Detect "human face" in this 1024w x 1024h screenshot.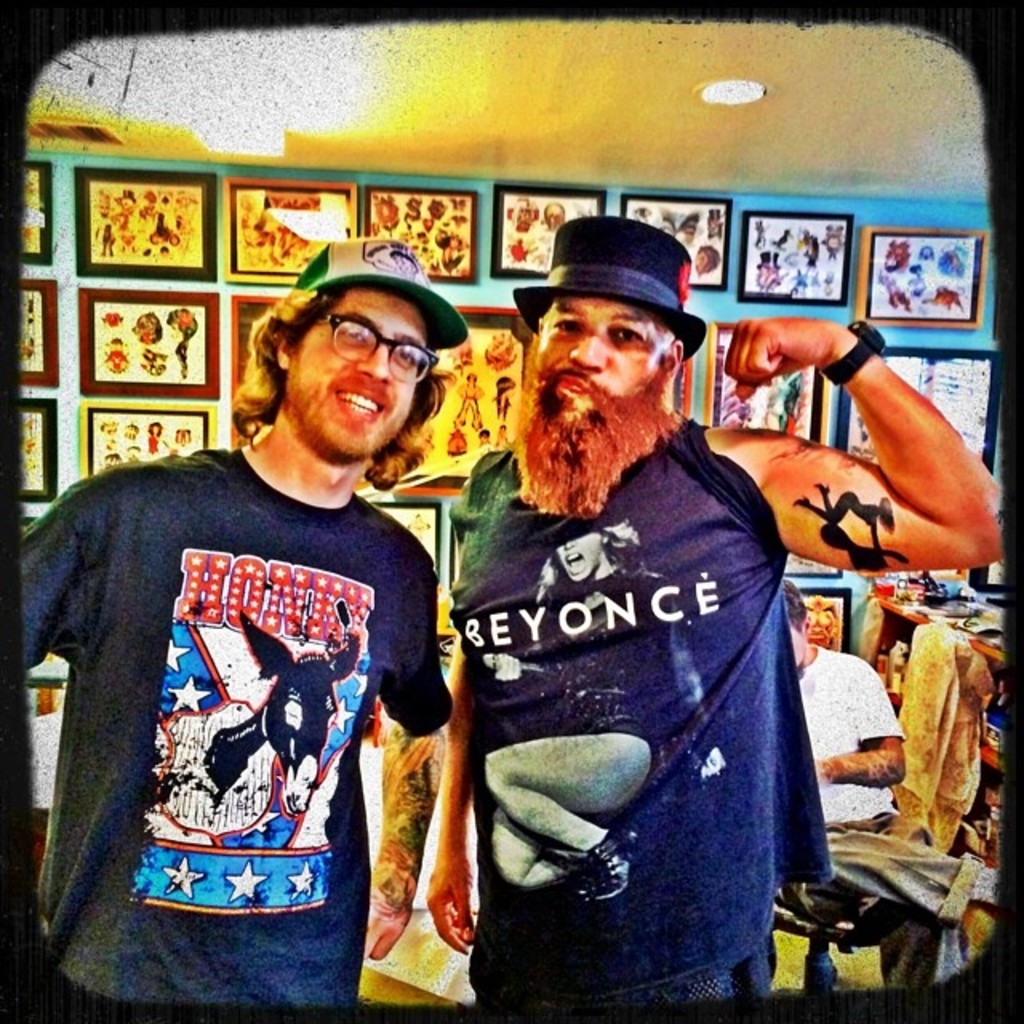
Detection: <box>528,294,675,437</box>.
